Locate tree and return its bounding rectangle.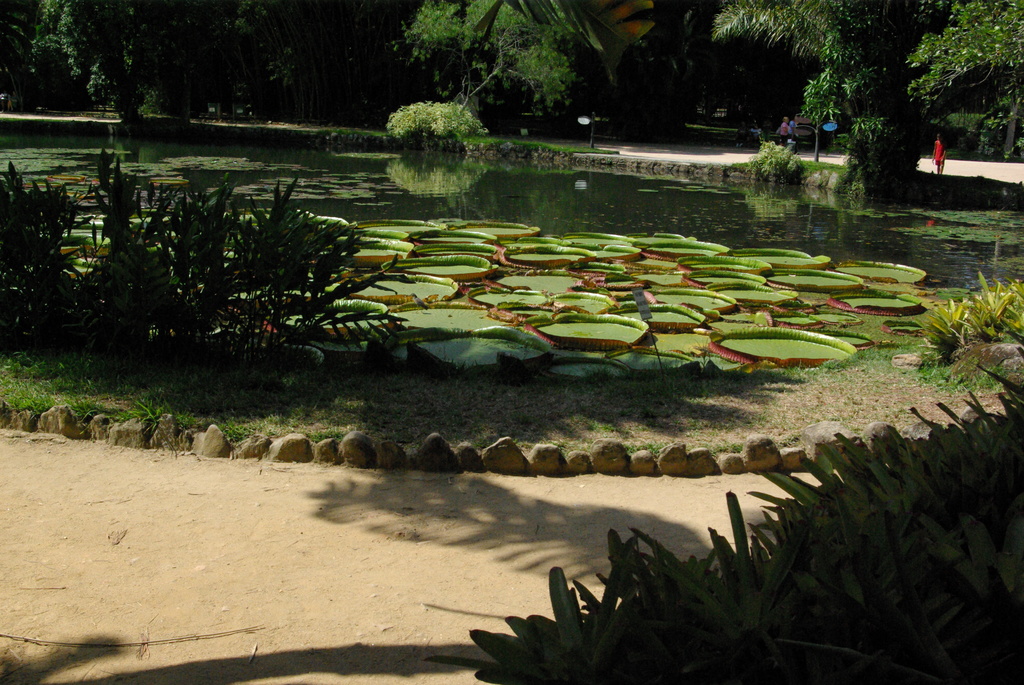
716 0 1023 207.
